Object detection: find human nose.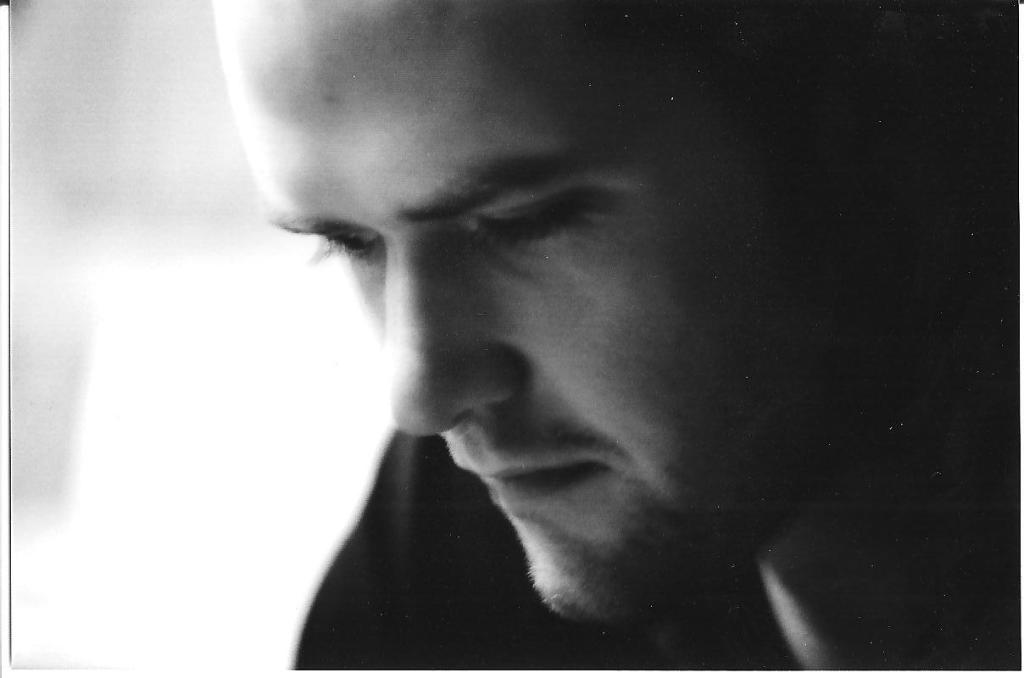
<bbox>381, 236, 529, 434</bbox>.
